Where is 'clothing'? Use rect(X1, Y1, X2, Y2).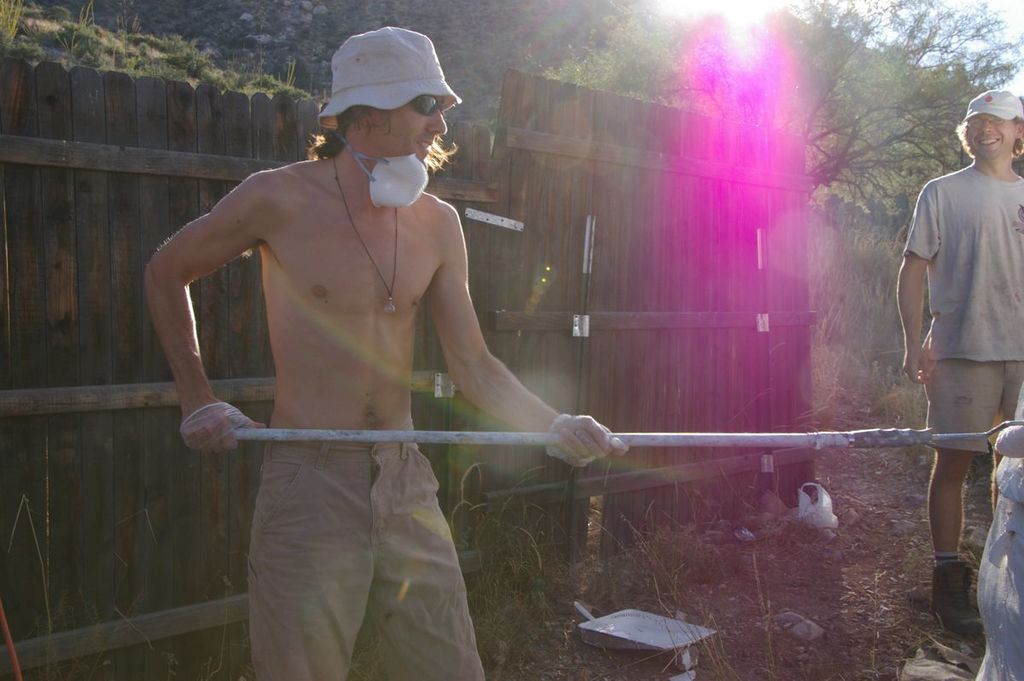
rect(243, 434, 492, 680).
